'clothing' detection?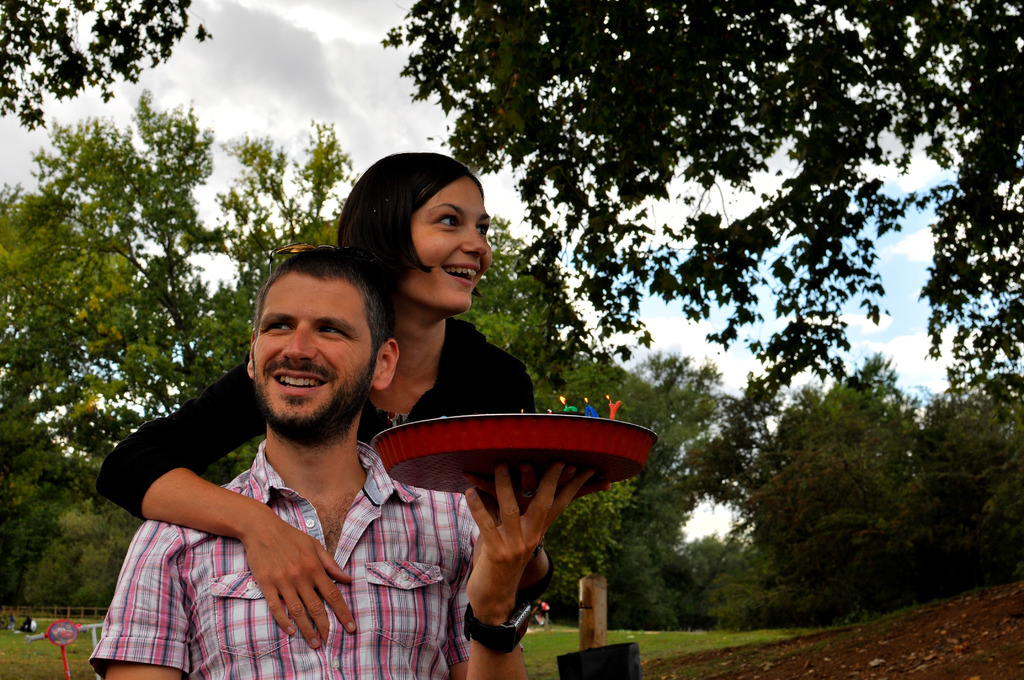
Rect(90, 316, 555, 596)
